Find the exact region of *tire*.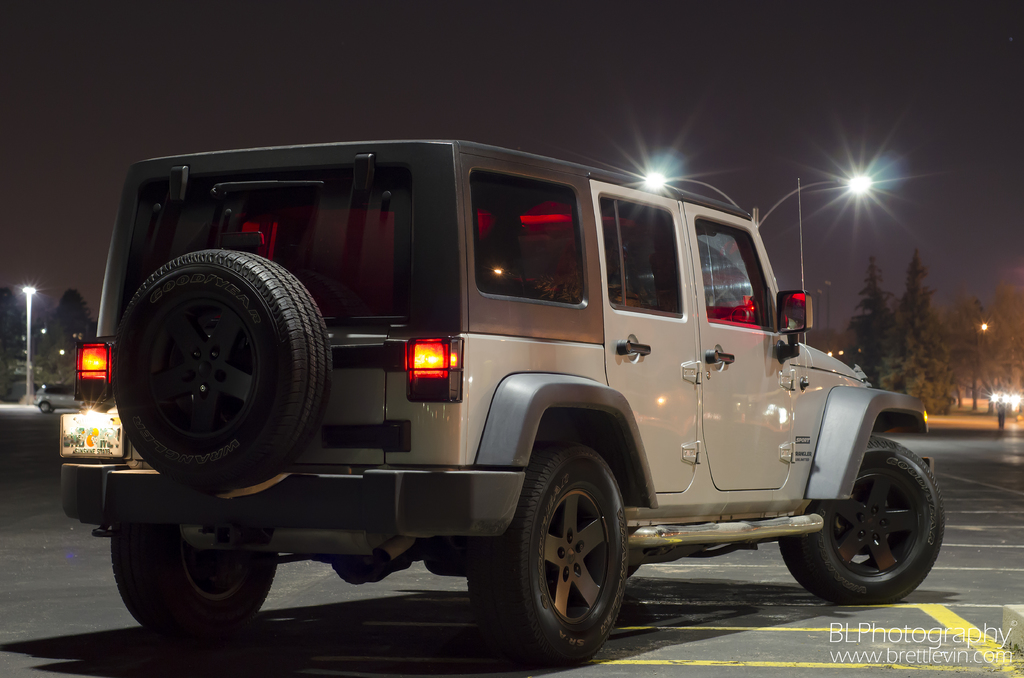
Exact region: bbox=(497, 456, 627, 662).
